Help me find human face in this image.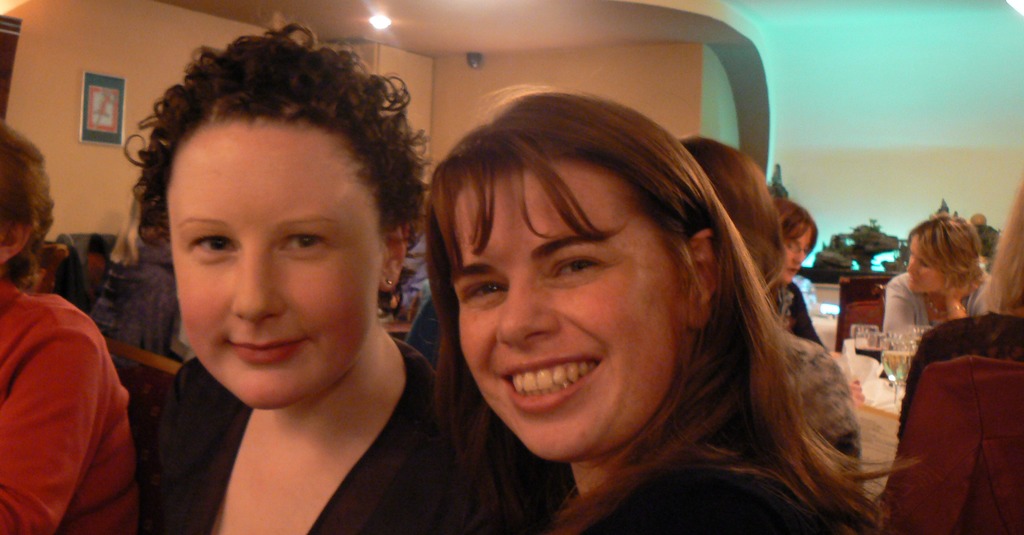
Found it: (908, 236, 944, 293).
